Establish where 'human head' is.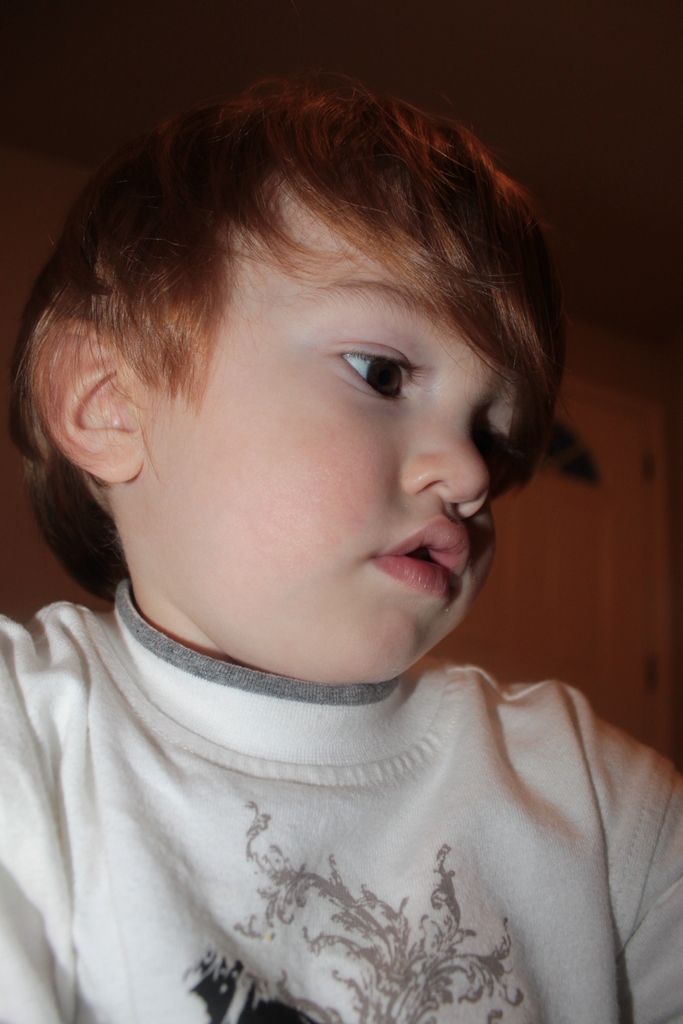
Established at BBox(150, 100, 564, 570).
